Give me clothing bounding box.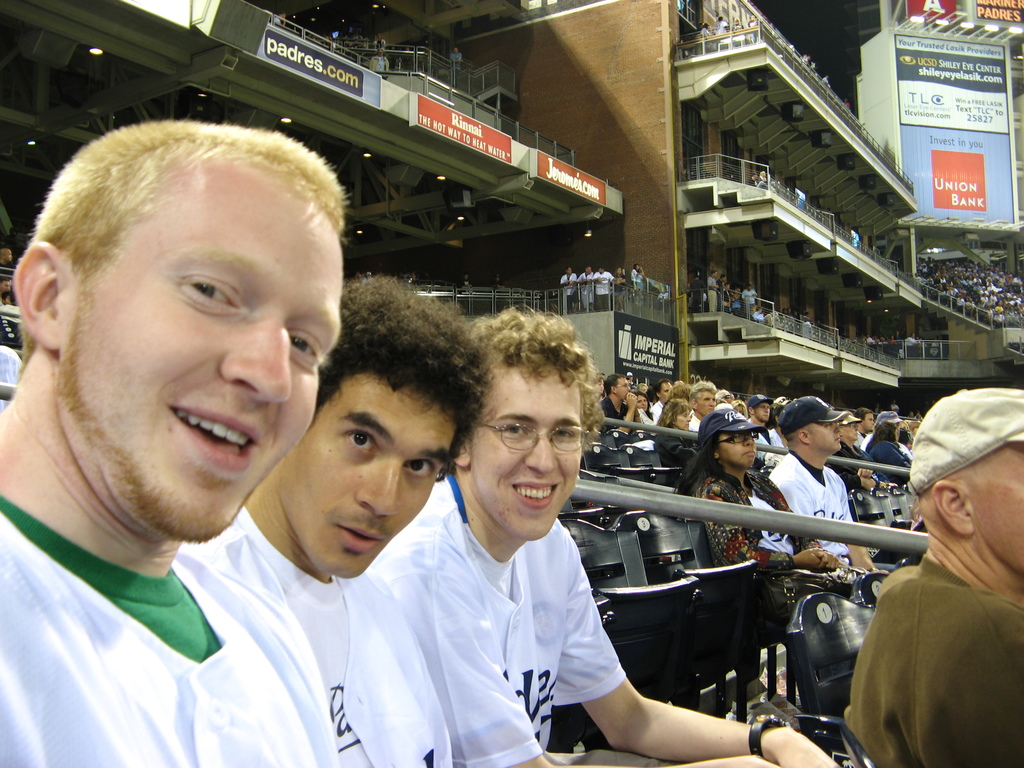
(593, 394, 628, 432).
